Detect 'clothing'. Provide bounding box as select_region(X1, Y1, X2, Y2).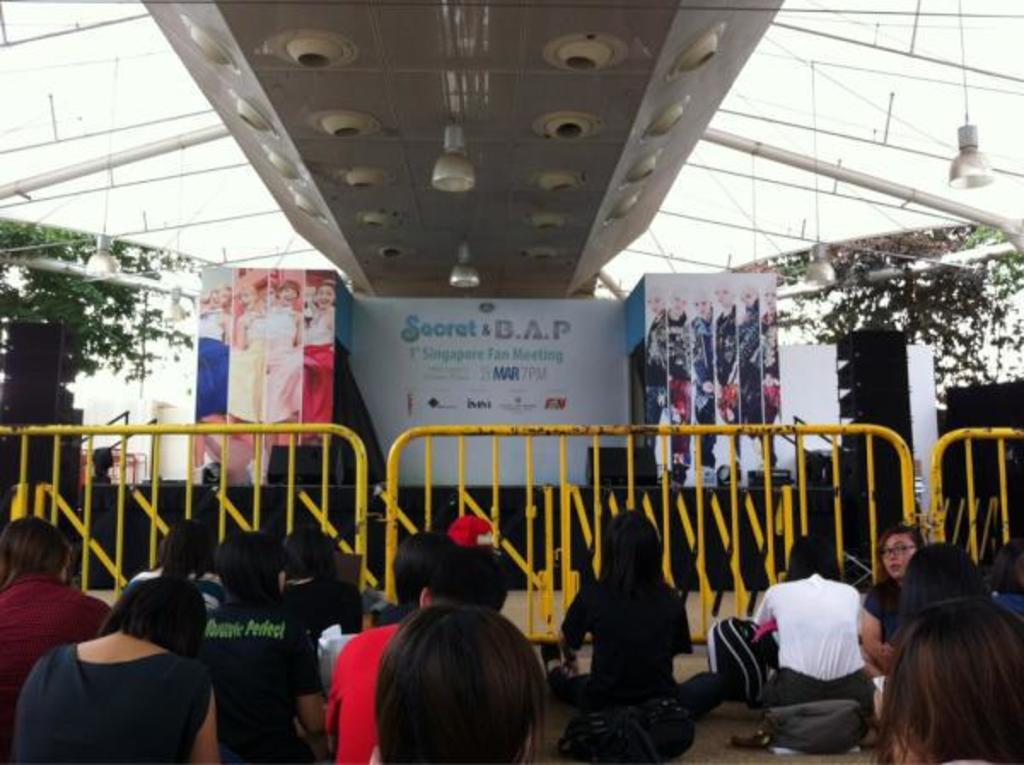
select_region(534, 558, 691, 710).
